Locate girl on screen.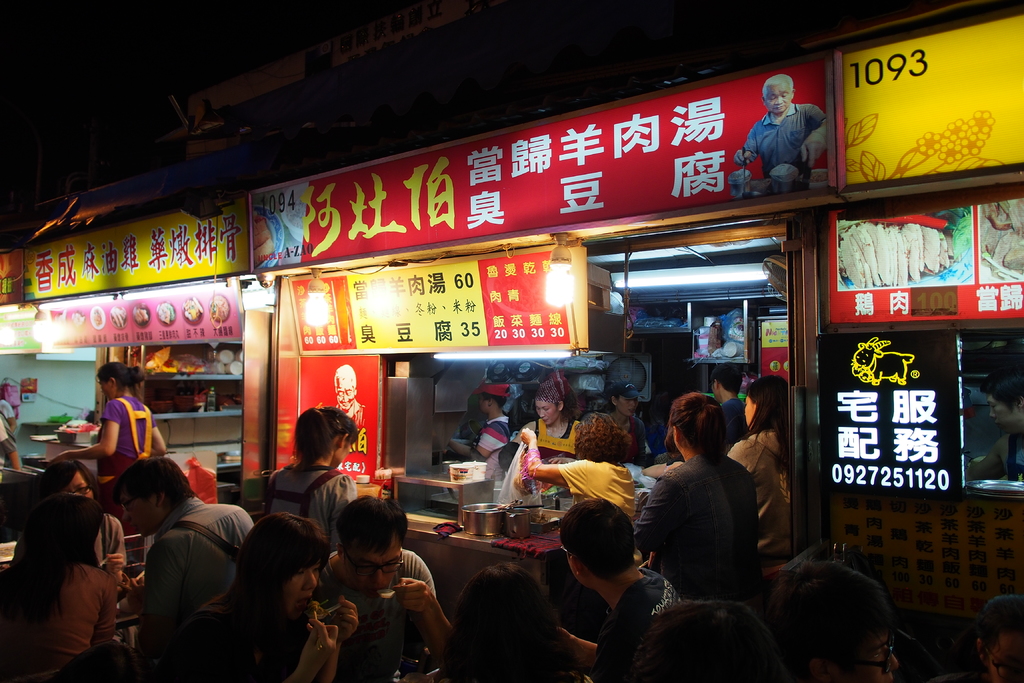
On screen at box(728, 372, 792, 559).
